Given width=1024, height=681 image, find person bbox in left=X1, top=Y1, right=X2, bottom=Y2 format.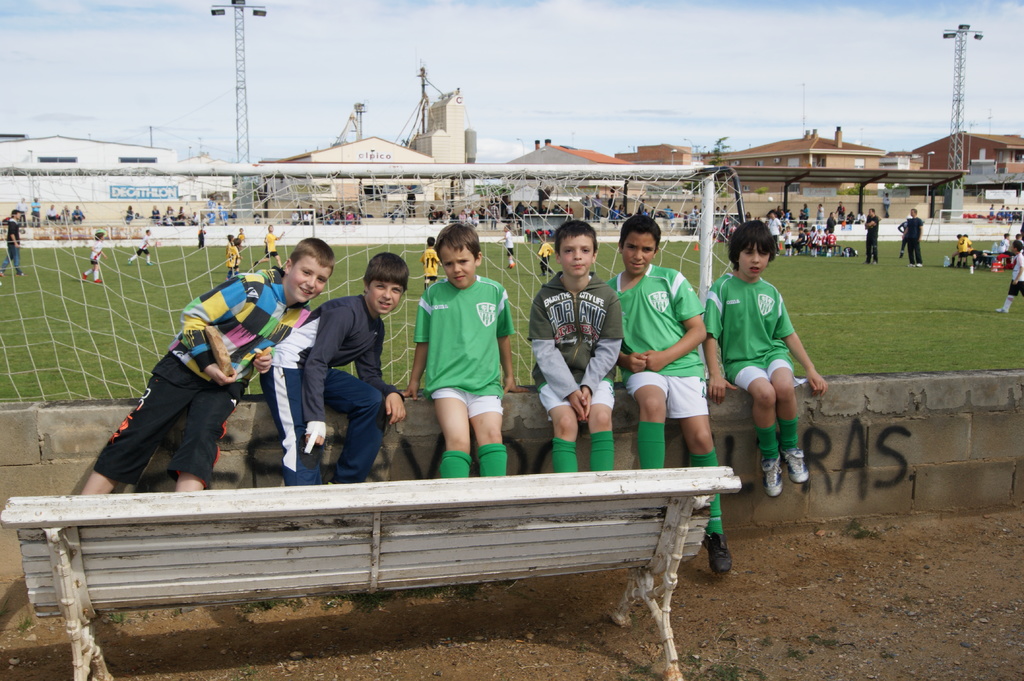
left=600, top=213, right=736, bottom=564.
